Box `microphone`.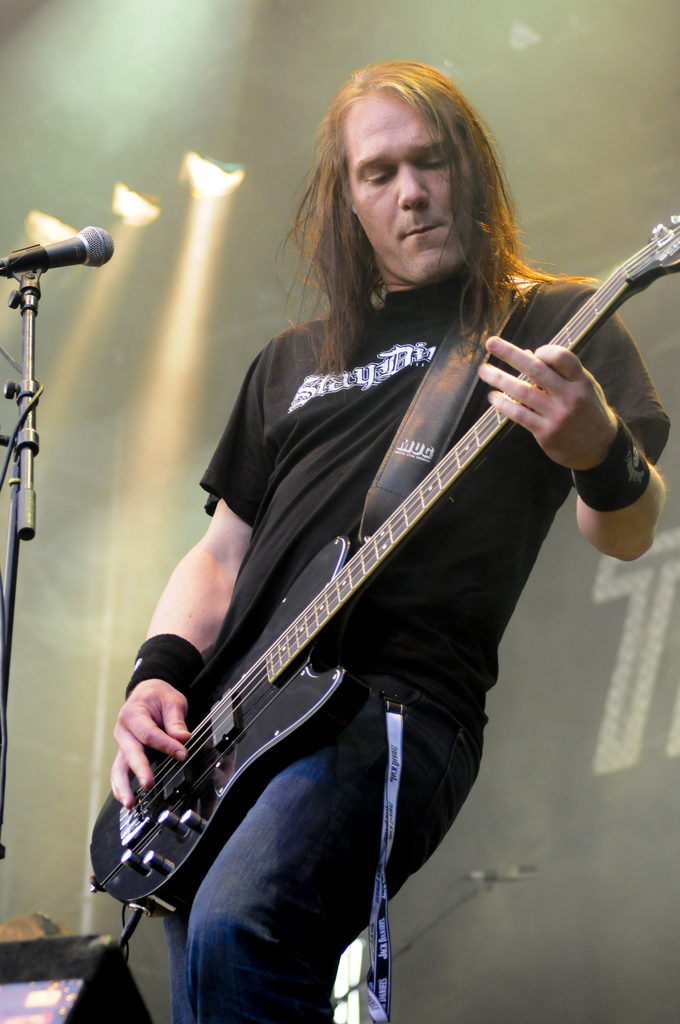
left=4, top=216, right=101, bottom=290.
